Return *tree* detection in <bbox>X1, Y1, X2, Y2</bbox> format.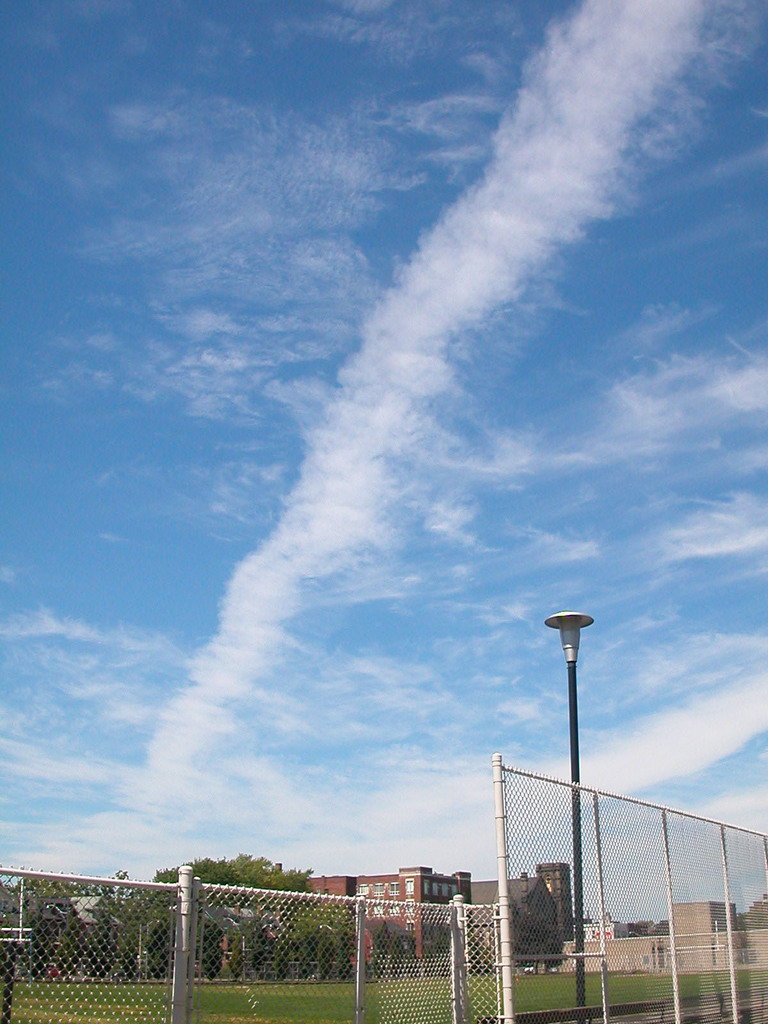
<bbox>293, 899, 363, 977</bbox>.
